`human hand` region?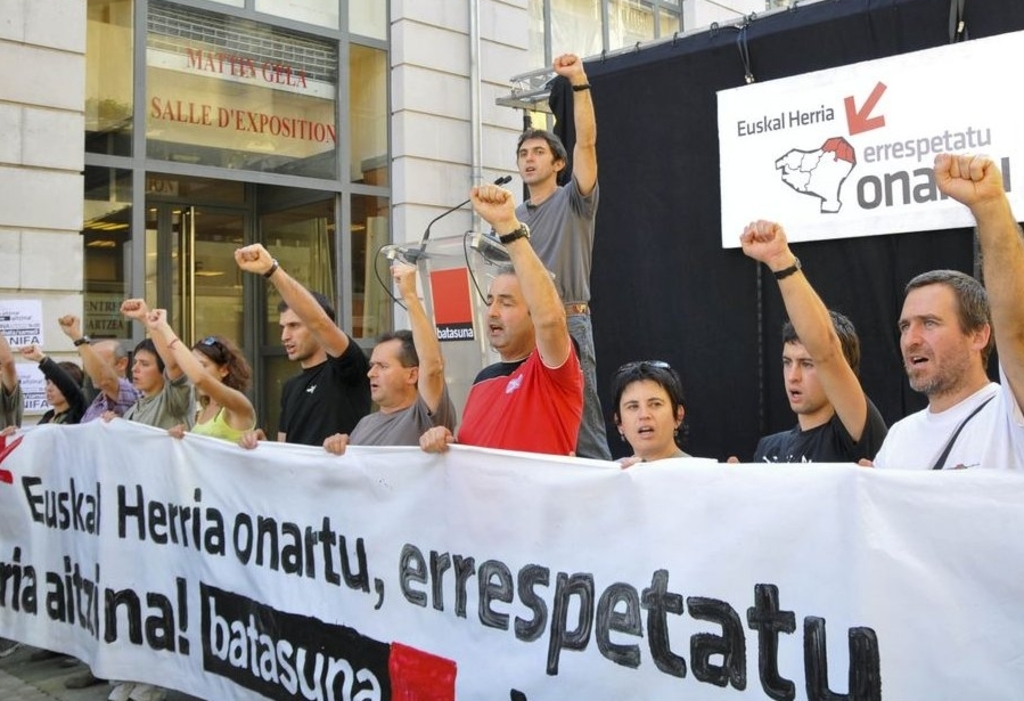
[x1=236, y1=427, x2=265, y2=449]
